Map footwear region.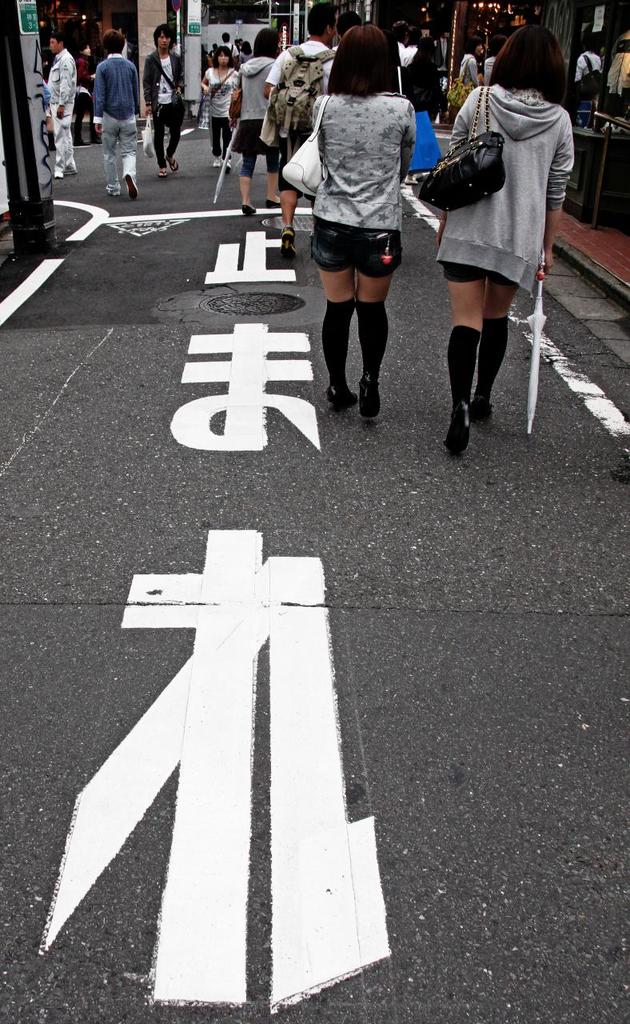
Mapped to <bbox>223, 159, 232, 171</bbox>.
